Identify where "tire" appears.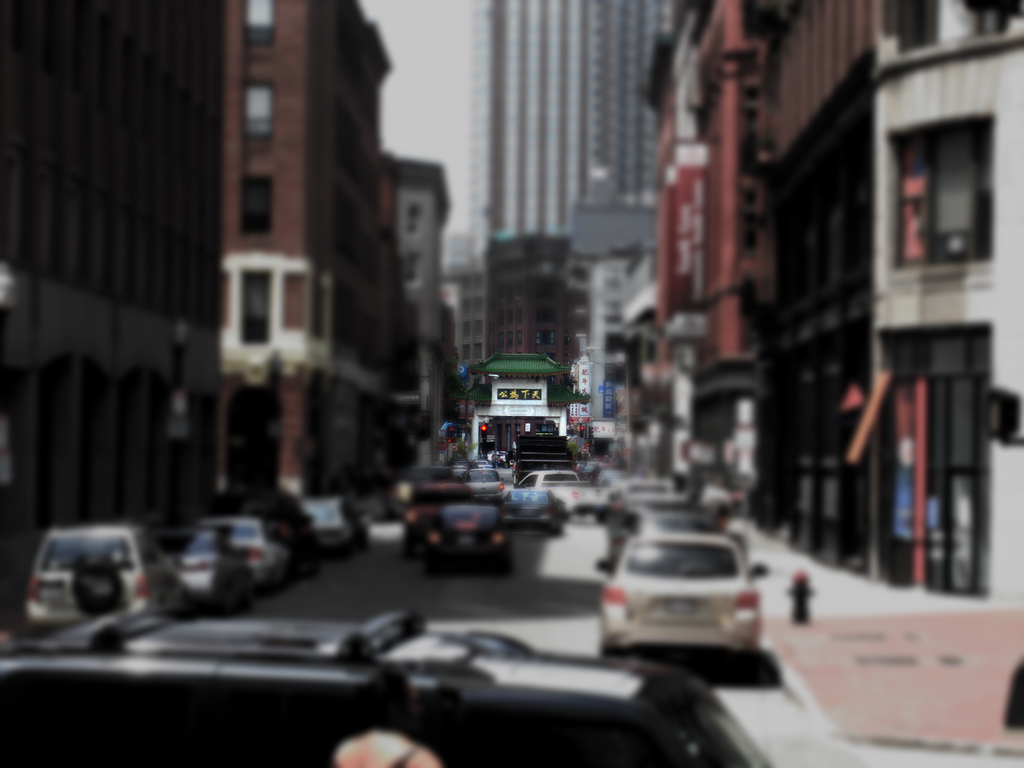
Appears at 69,561,126,620.
